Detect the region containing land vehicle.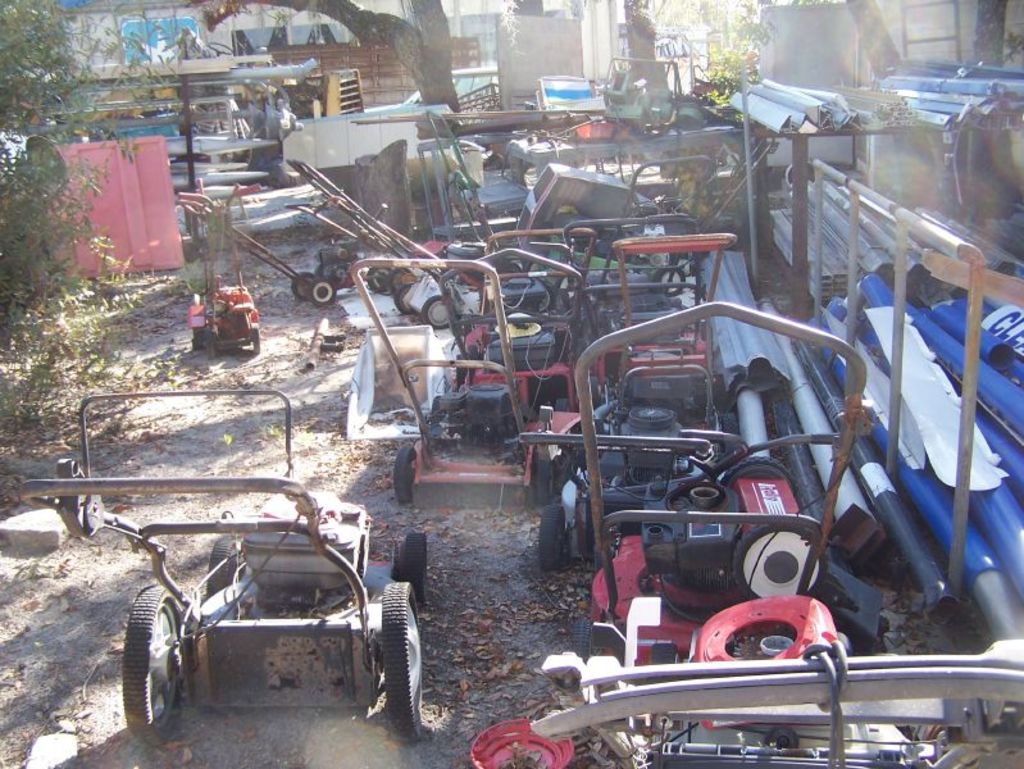
[x1=364, y1=64, x2=497, y2=115].
